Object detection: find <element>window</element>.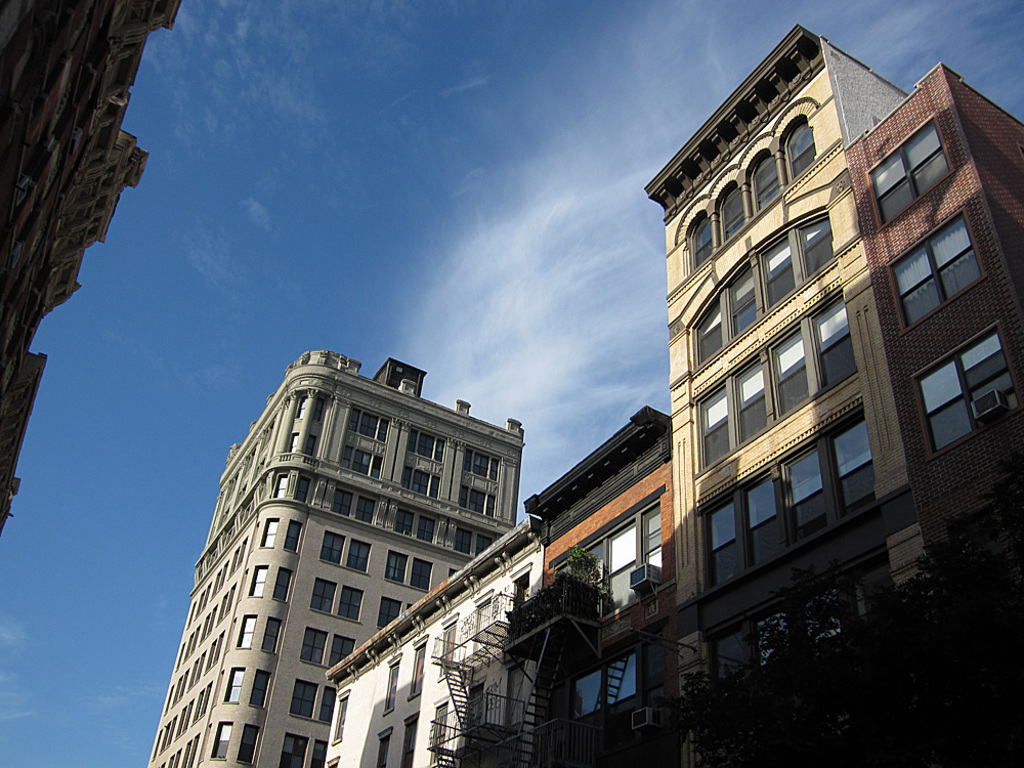
<region>479, 451, 490, 479</region>.
